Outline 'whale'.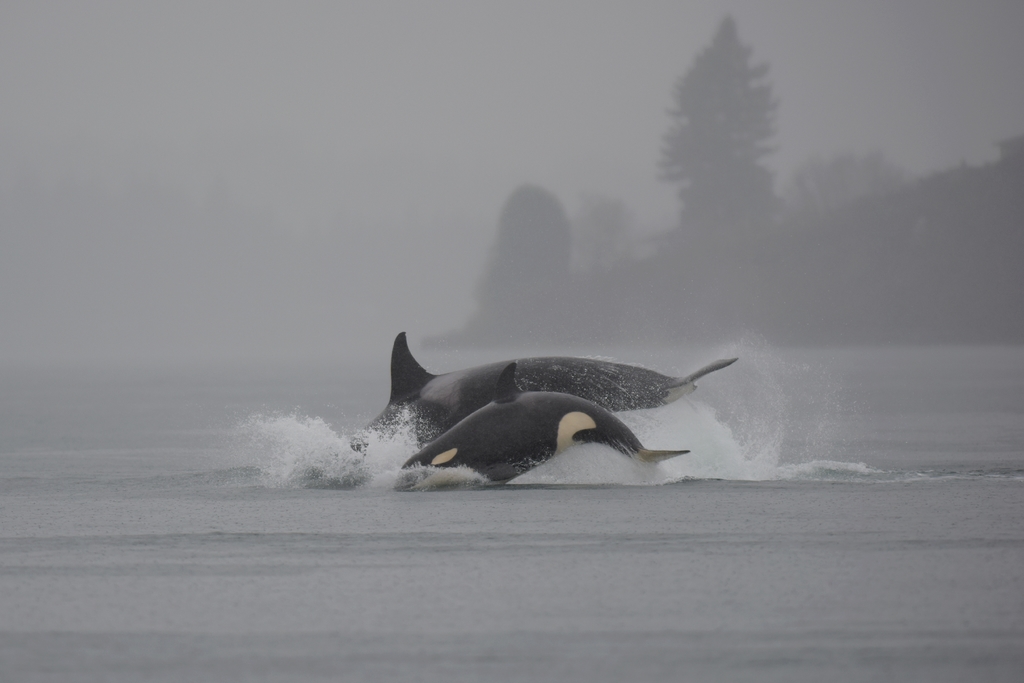
Outline: (364,329,746,447).
